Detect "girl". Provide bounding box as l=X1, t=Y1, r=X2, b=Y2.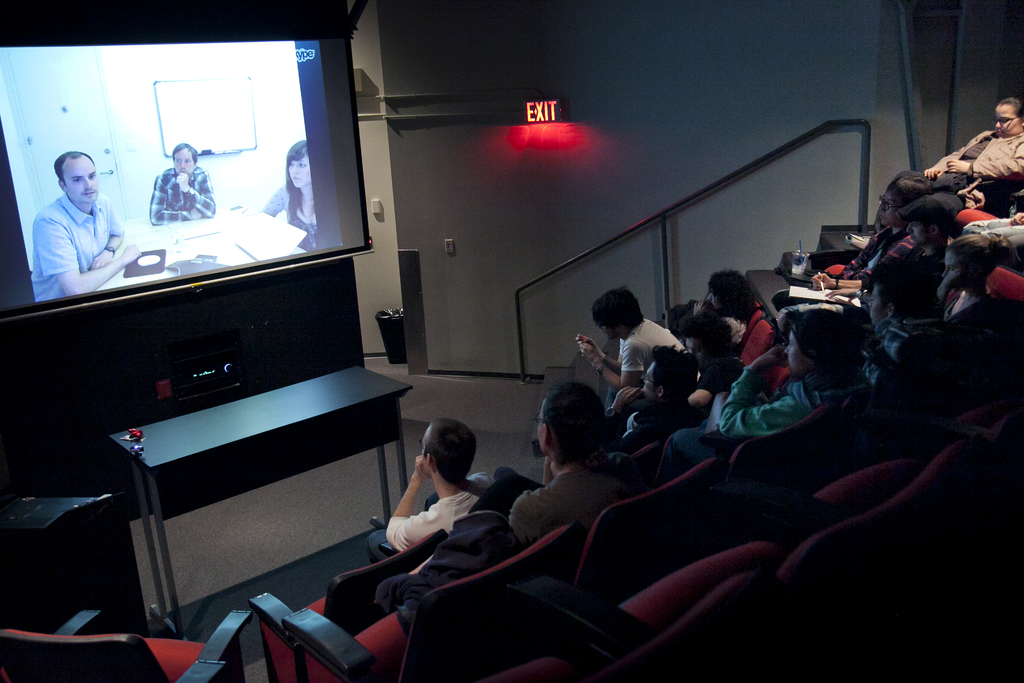
l=259, t=140, r=317, b=251.
